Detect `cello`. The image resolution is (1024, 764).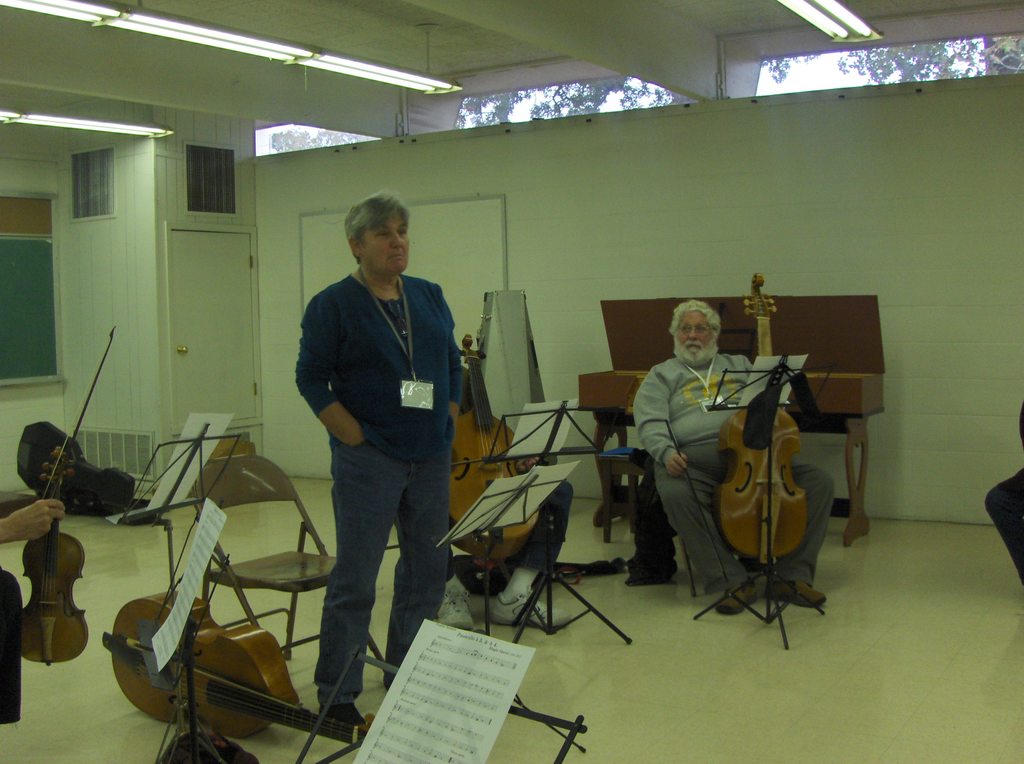
(x1=101, y1=594, x2=375, y2=741).
